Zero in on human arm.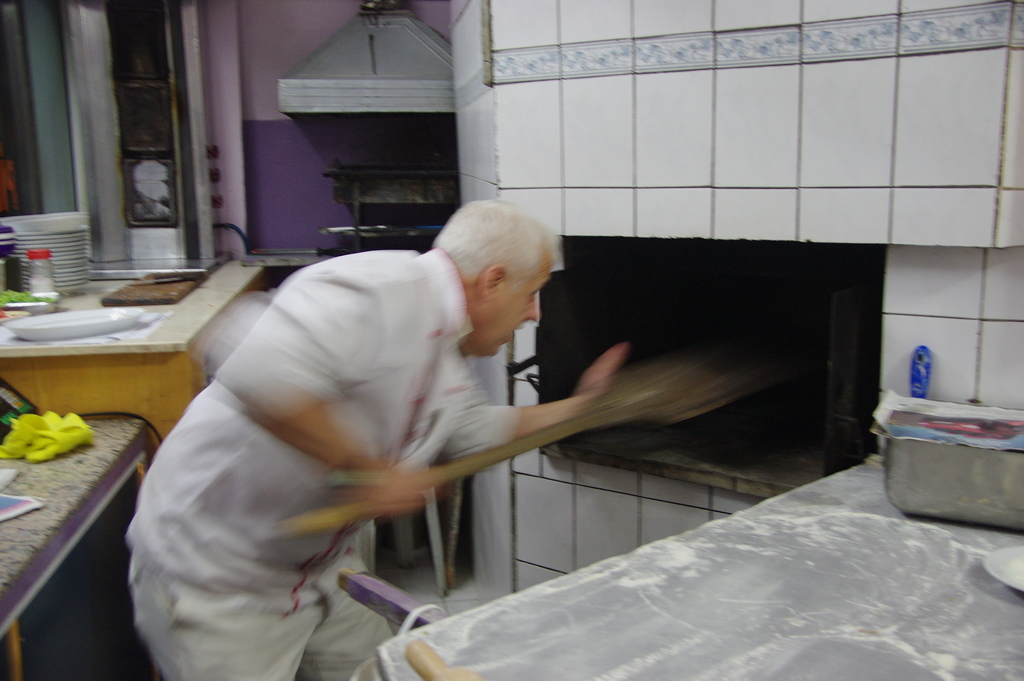
Zeroed in: select_region(440, 339, 626, 468).
